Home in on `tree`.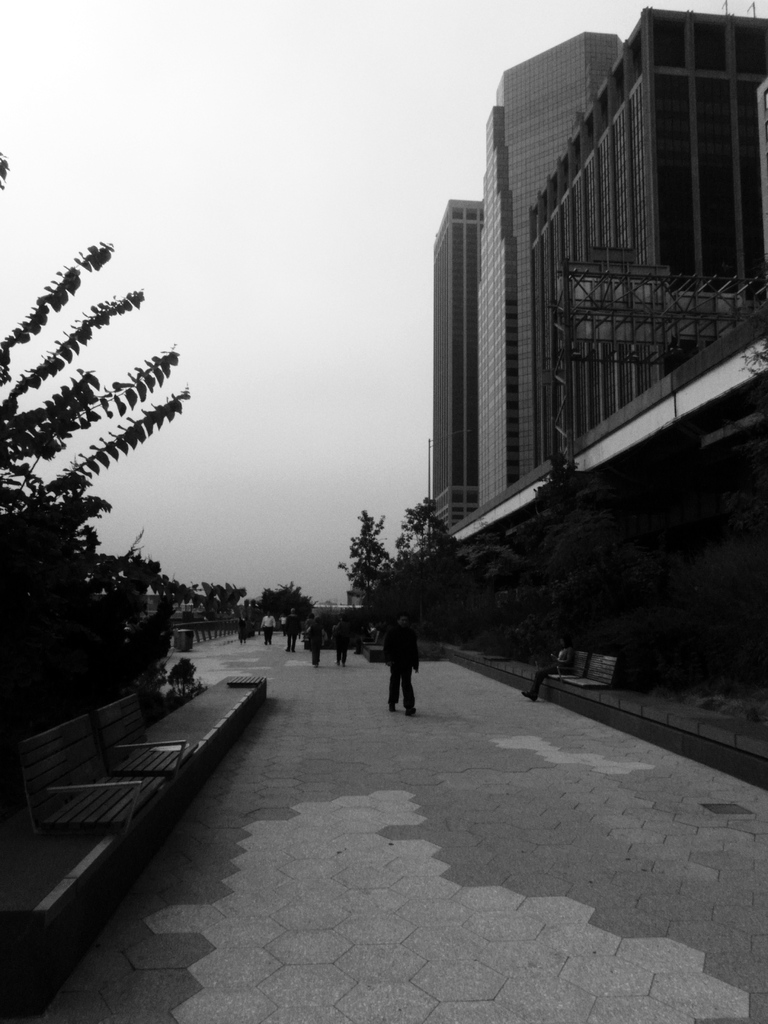
Homed in at x1=0, y1=226, x2=203, y2=698.
